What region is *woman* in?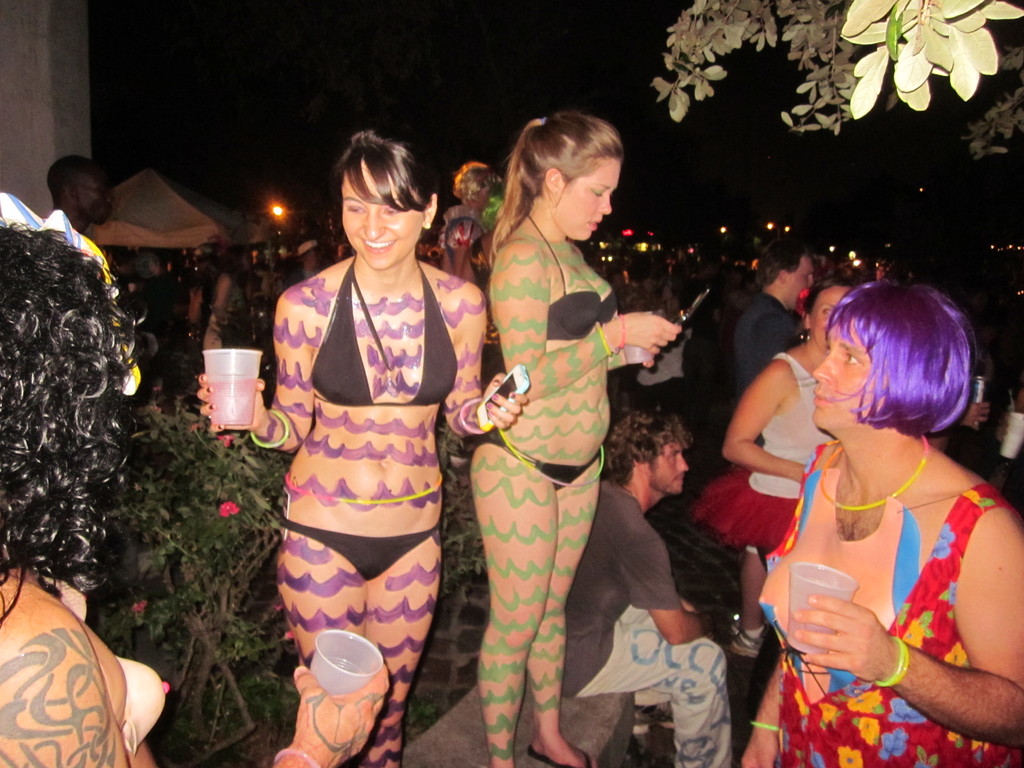
crop(469, 108, 685, 767).
